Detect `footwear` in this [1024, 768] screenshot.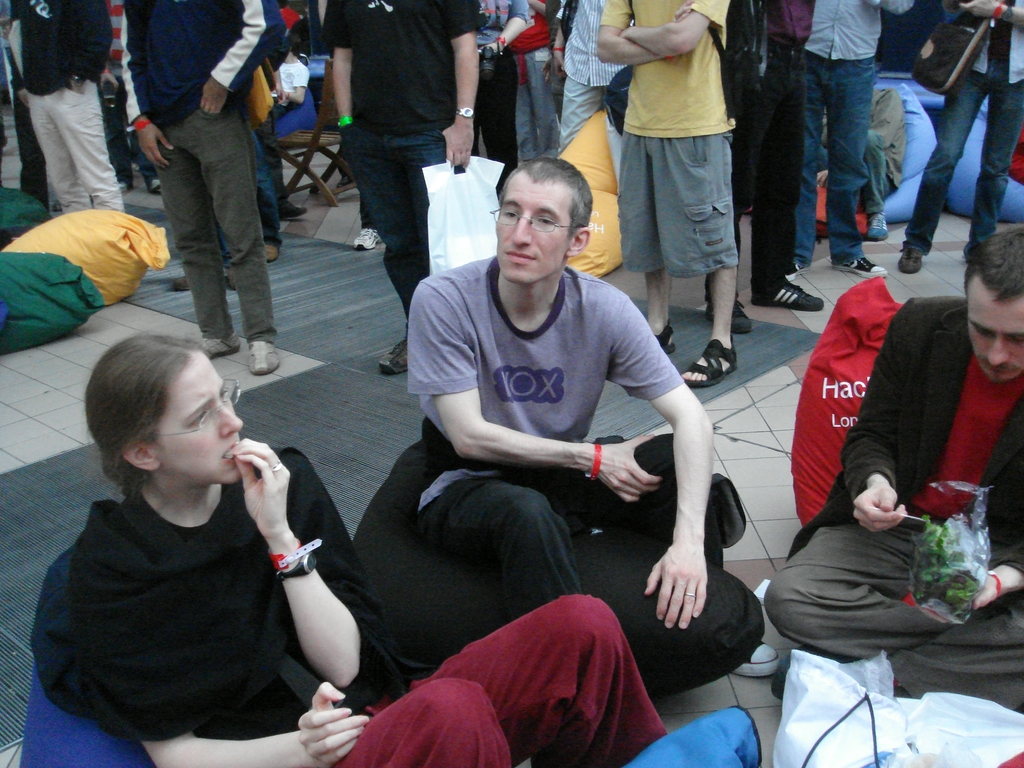
Detection: <box>259,242,280,260</box>.
